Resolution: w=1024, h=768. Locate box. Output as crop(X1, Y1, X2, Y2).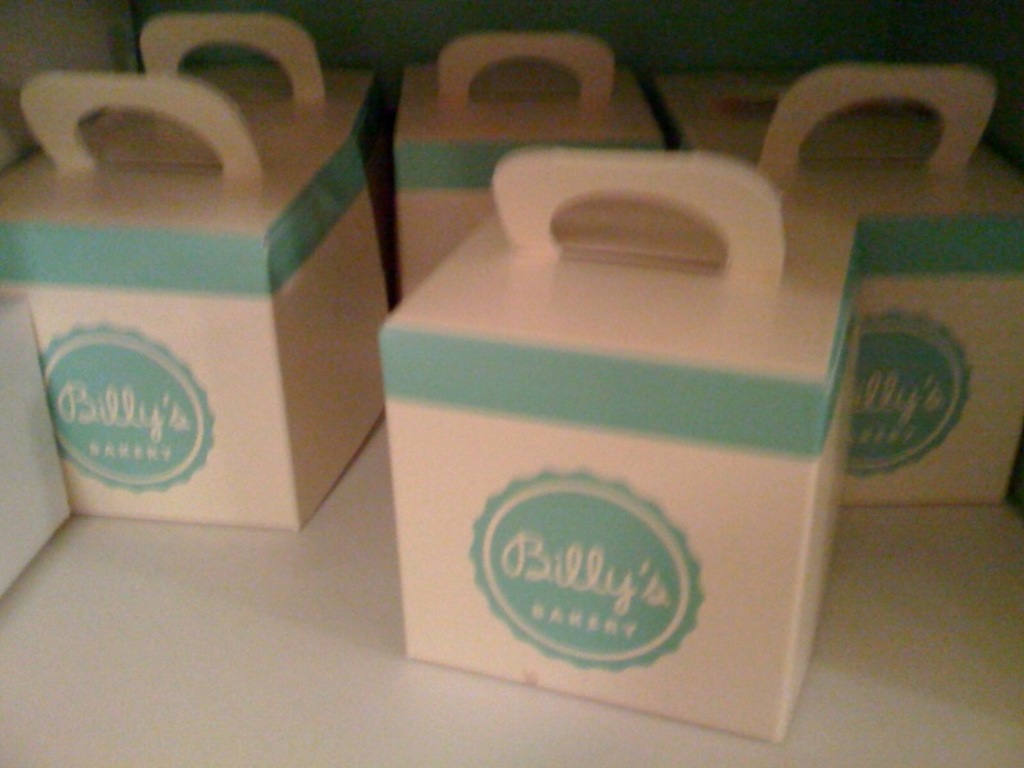
crop(650, 73, 996, 509).
